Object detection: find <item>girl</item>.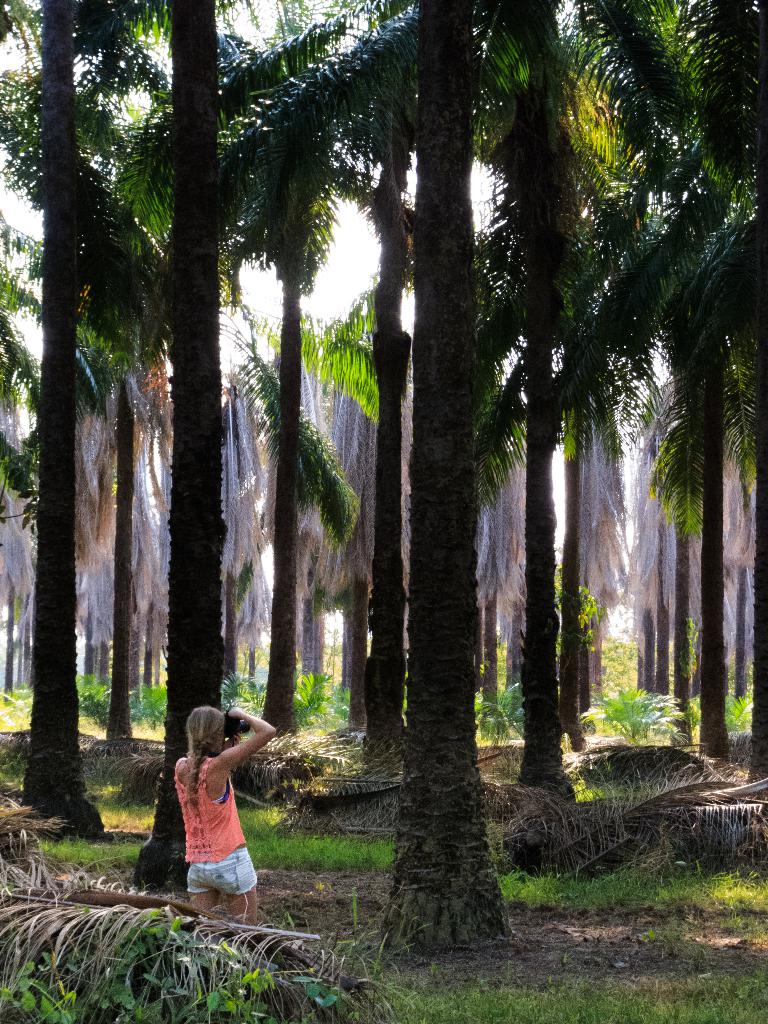
bbox=(168, 703, 275, 920).
